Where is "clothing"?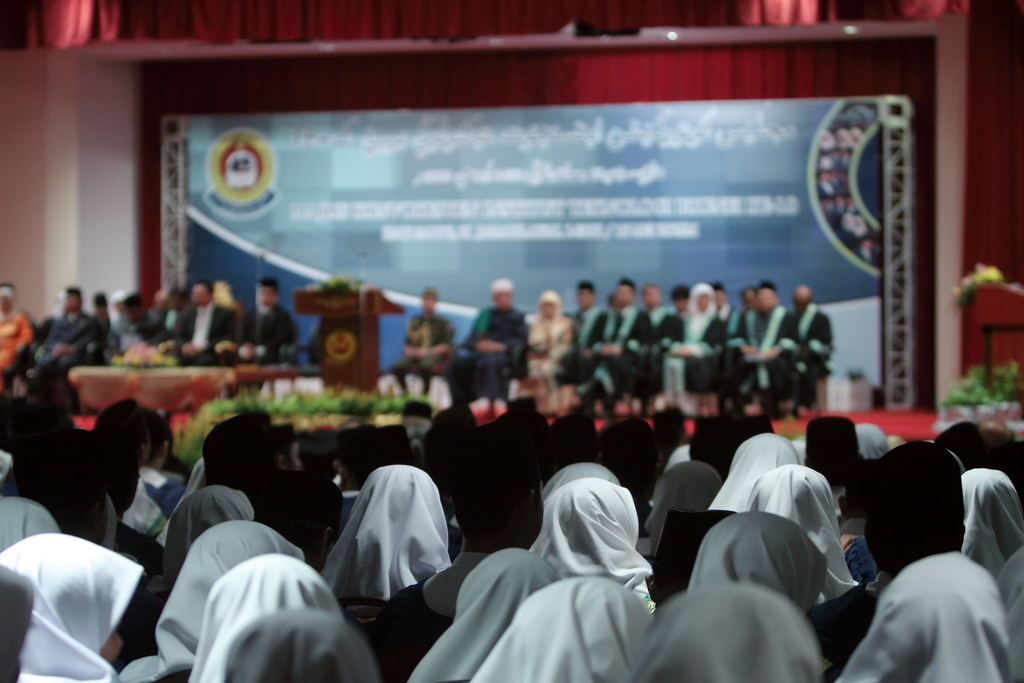
select_region(783, 294, 839, 377).
